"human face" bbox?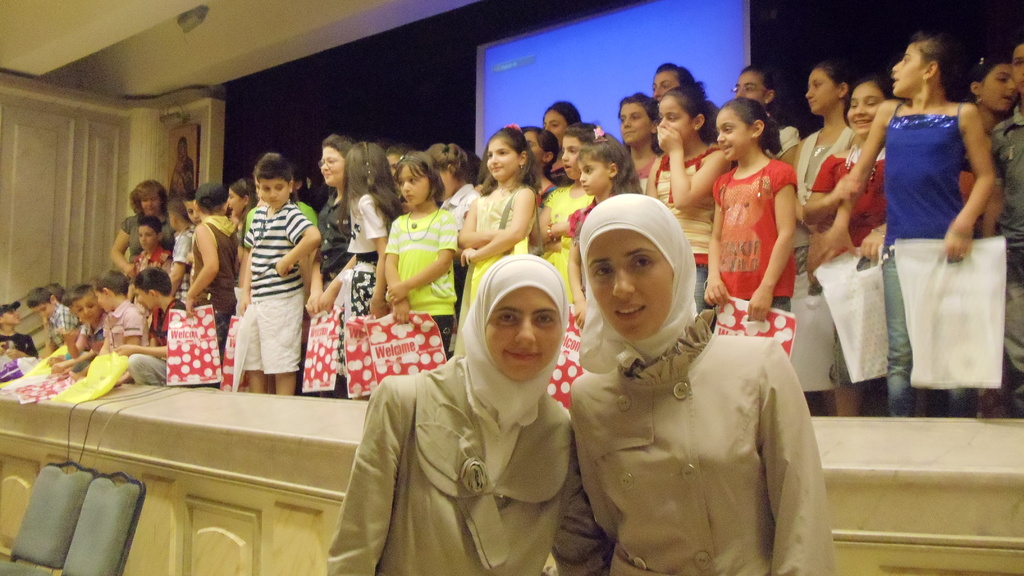
717 108 745 158
